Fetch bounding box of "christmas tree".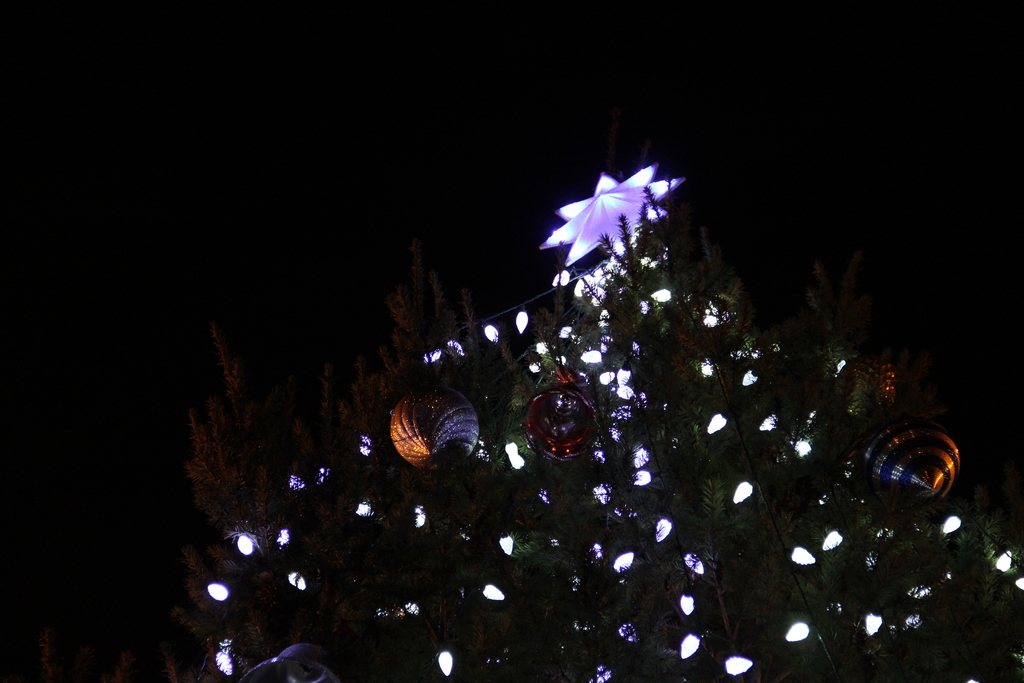
Bbox: rect(157, 158, 1023, 682).
